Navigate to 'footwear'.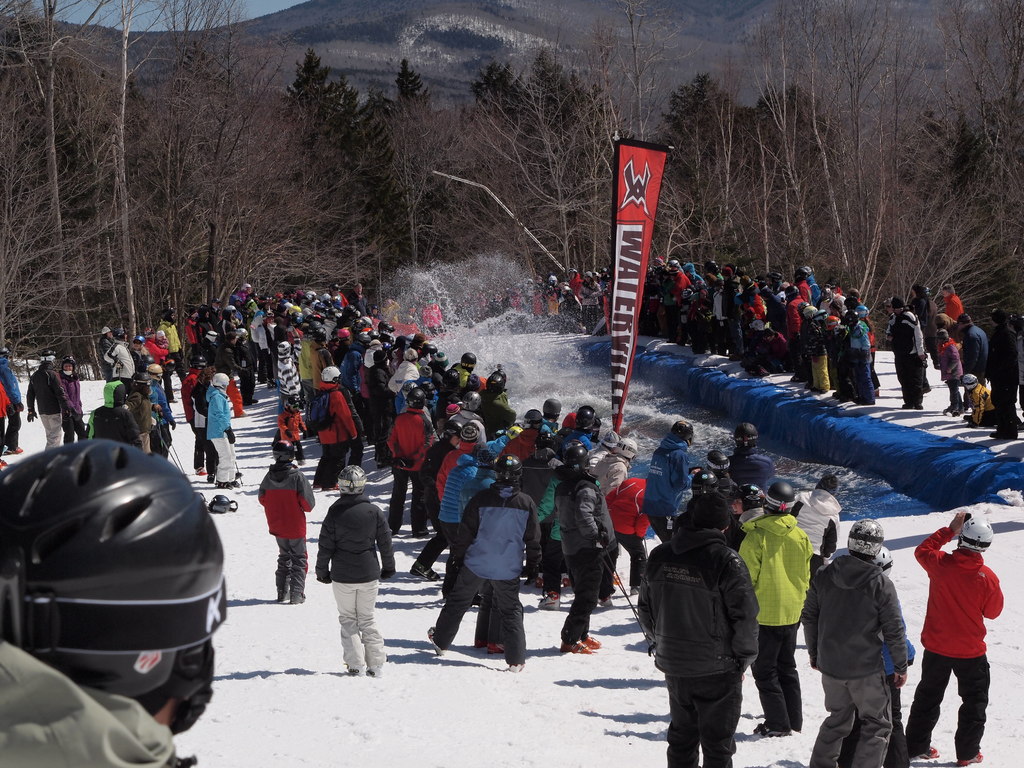
Navigation target: select_region(509, 662, 524, 673).
